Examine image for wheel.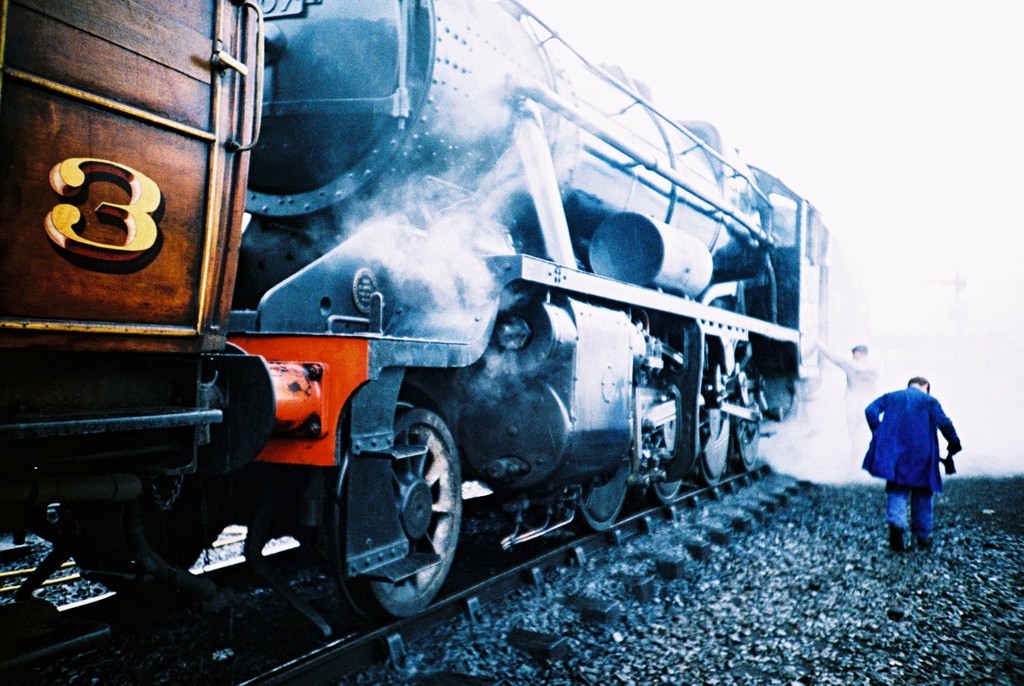
Examination result: (342,396,458,602).
